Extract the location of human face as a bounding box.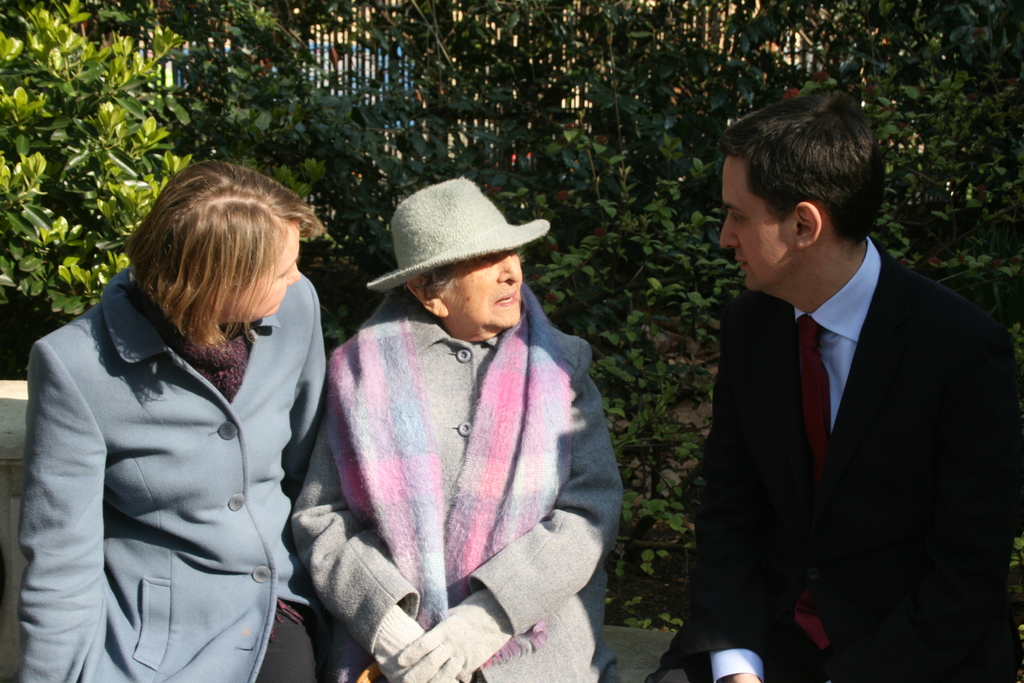
bbox=[448, 250, 524, 323].
